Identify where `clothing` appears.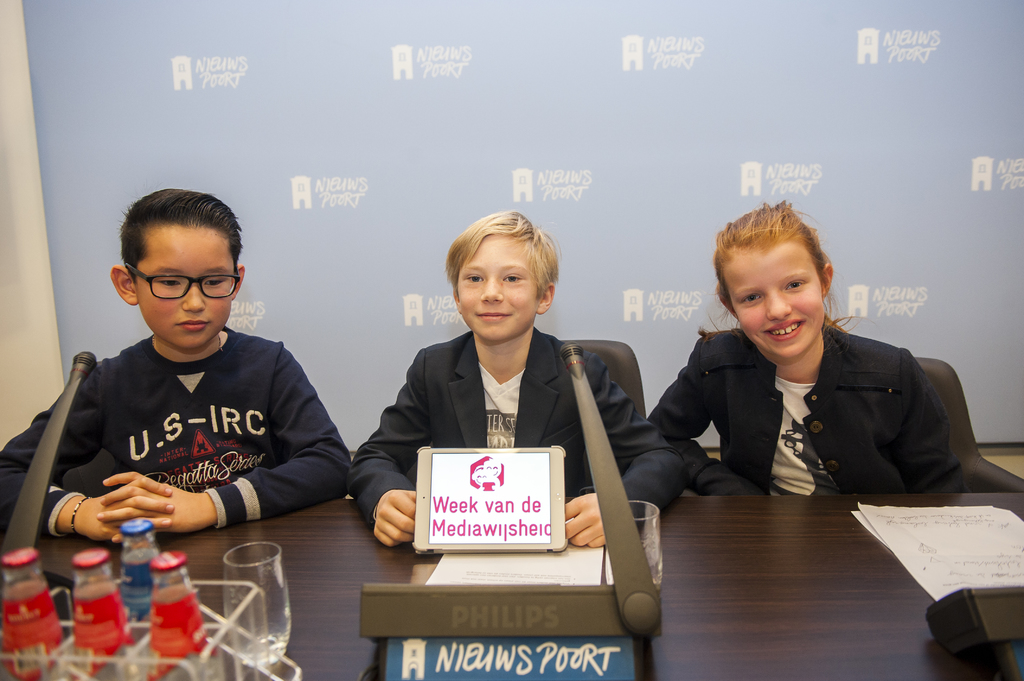
Appears at {"left": 349, "top": 335, "right": 685, "bottom": 524}.
